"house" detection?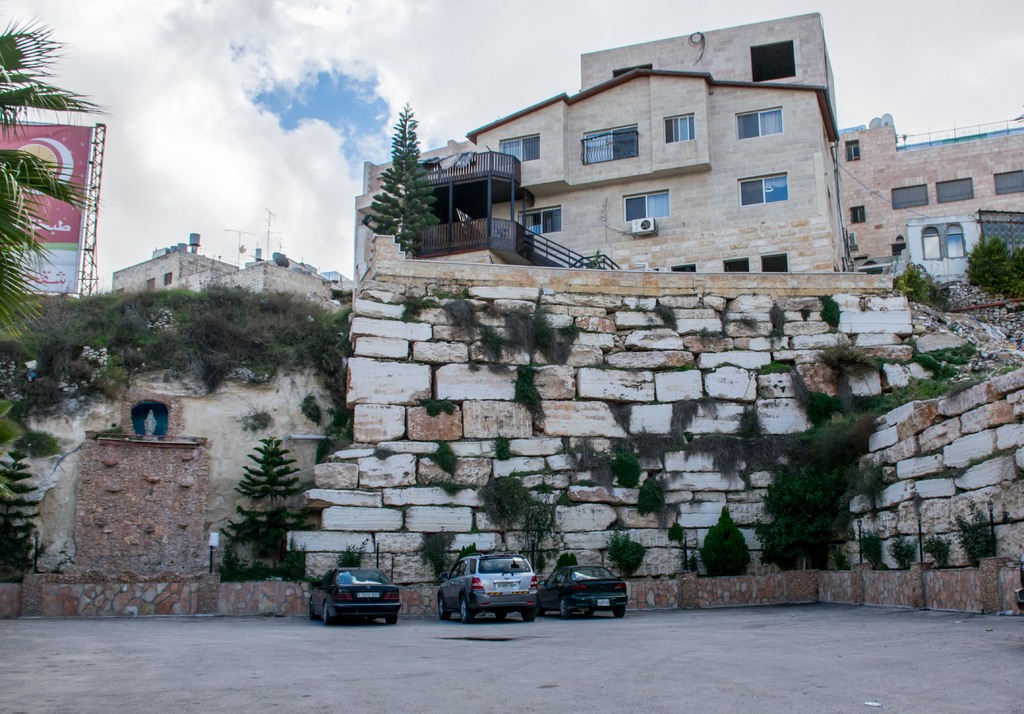
bbox=[106, 231, 345, 310]
